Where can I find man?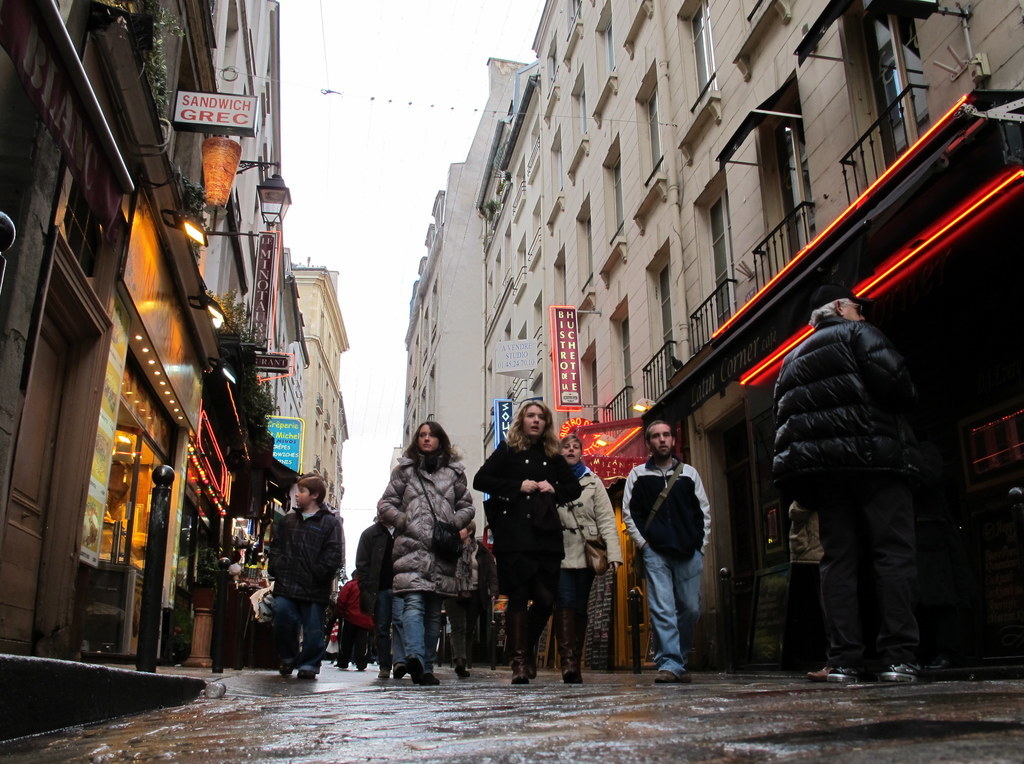
You can find it at Rect(270, 478, 344, 679).
